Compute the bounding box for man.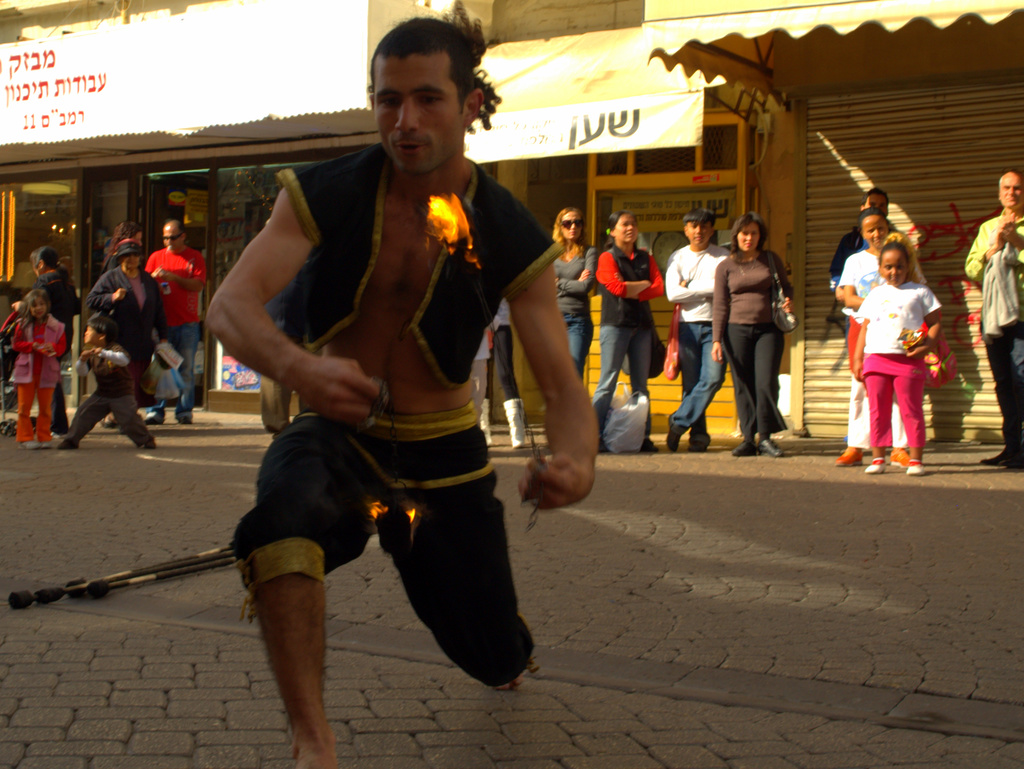
[964, 172, 1023, 464].
